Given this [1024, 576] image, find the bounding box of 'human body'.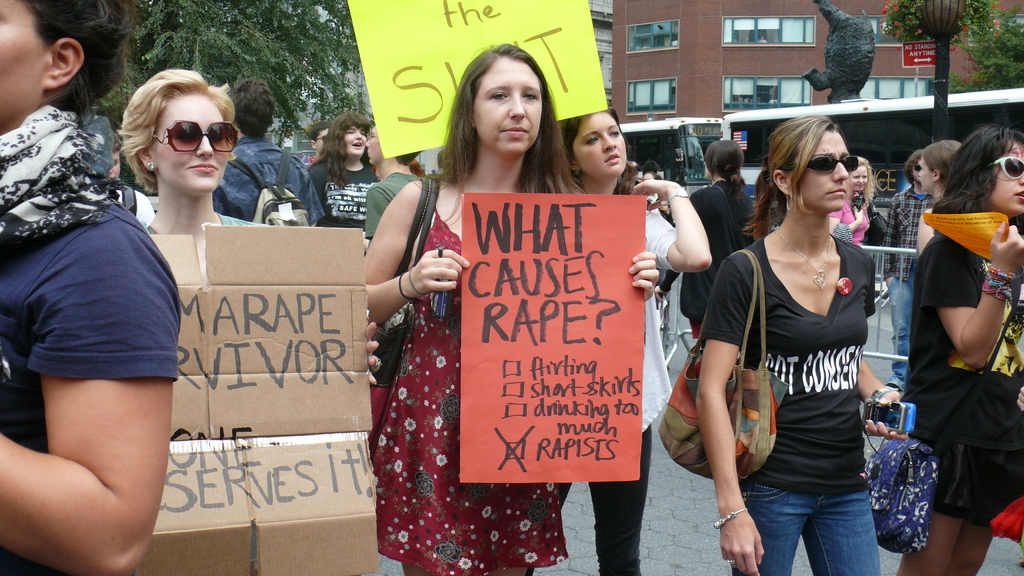
box=[920, 204, 937, 249].
